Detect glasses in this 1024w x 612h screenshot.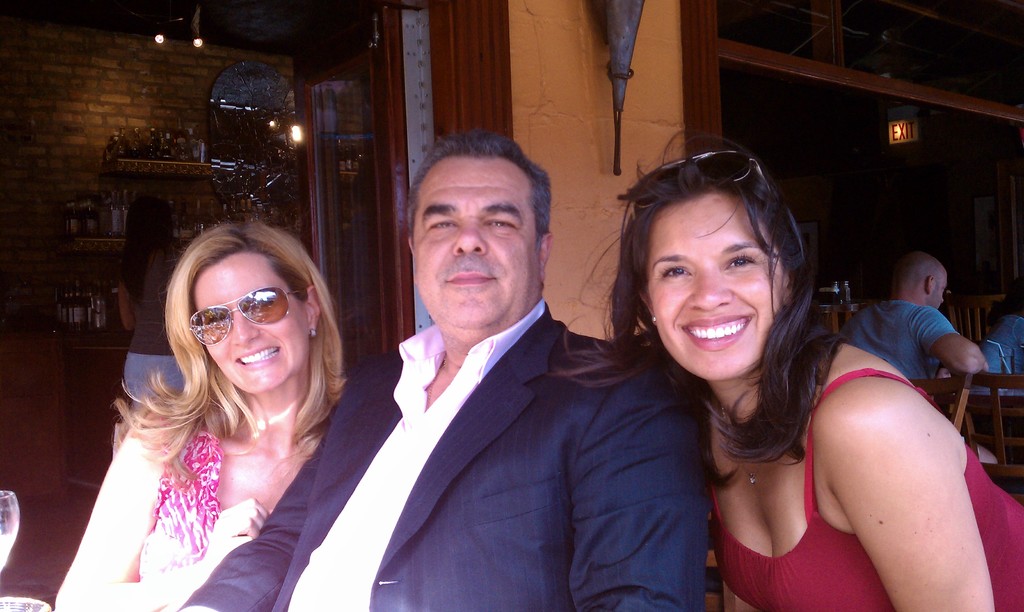
Detection: bbox=(628, 149, 775, 212).
